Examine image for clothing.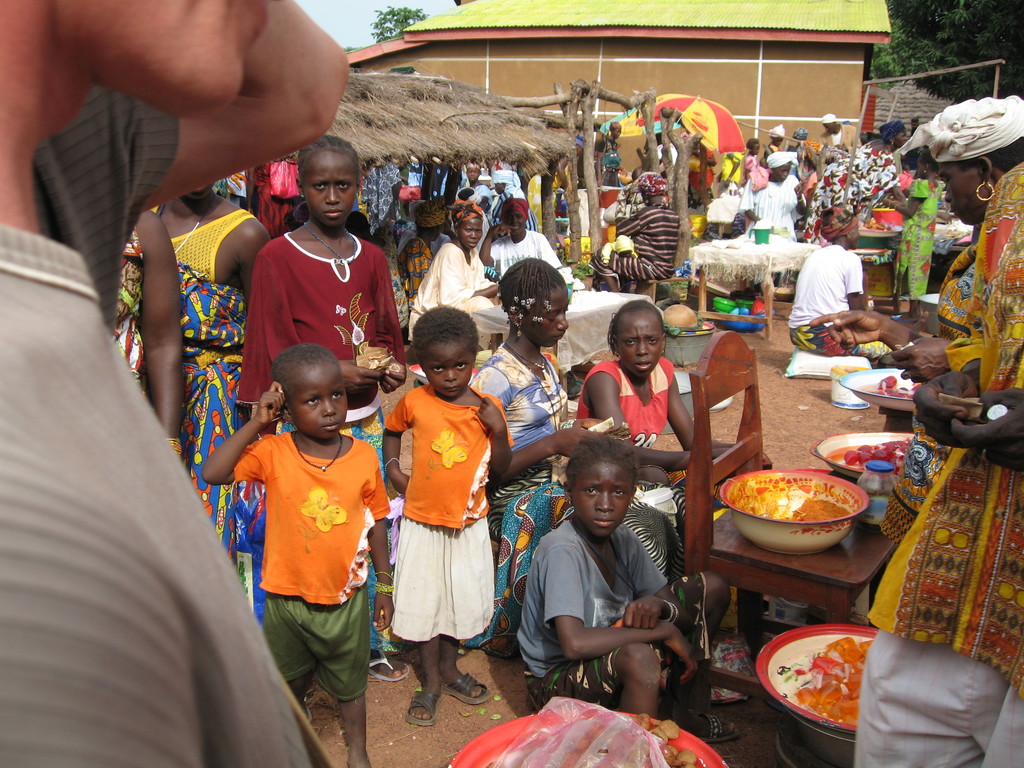
Examination result: region(489, 232, 566, 286).
